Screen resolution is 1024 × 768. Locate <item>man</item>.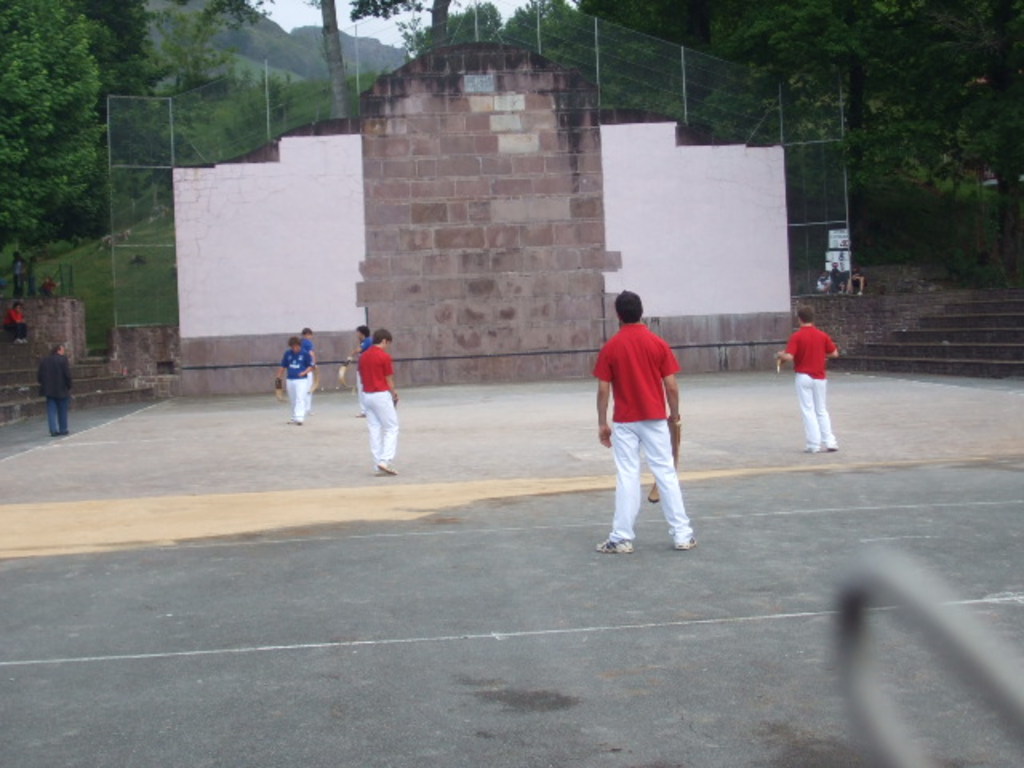
x1=773 y1=306 x2=838 y2=450.
